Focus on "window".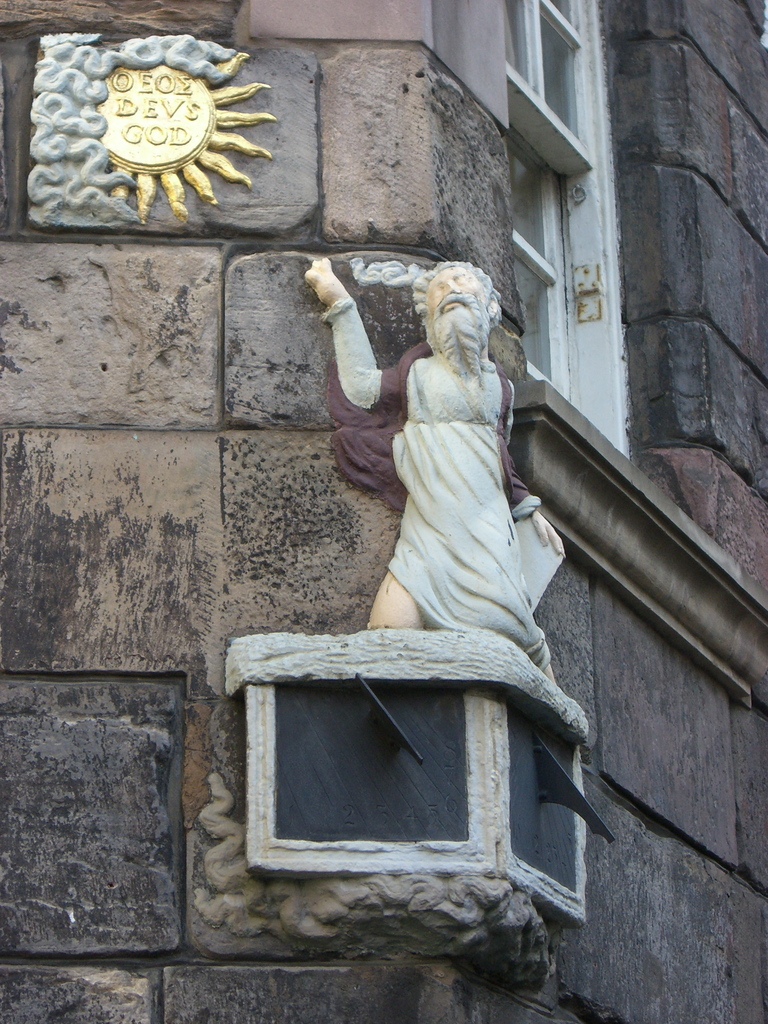
Focused at region(502, 0, 623, 447).
